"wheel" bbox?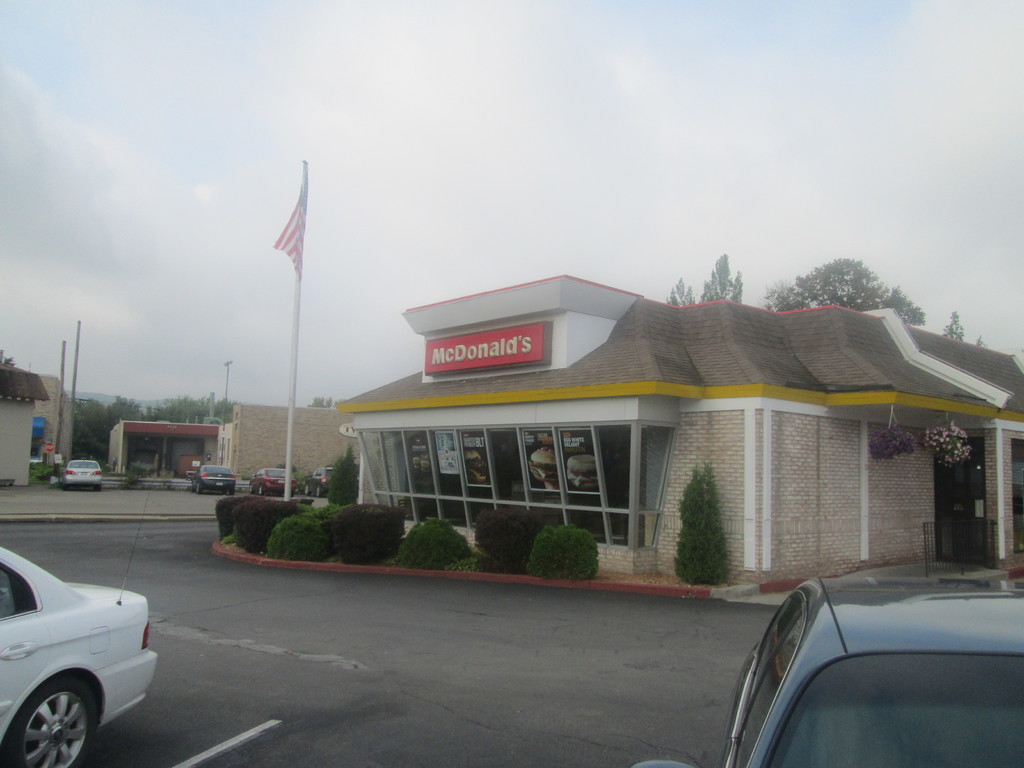
<region>258, 483, 265, 498</region>
